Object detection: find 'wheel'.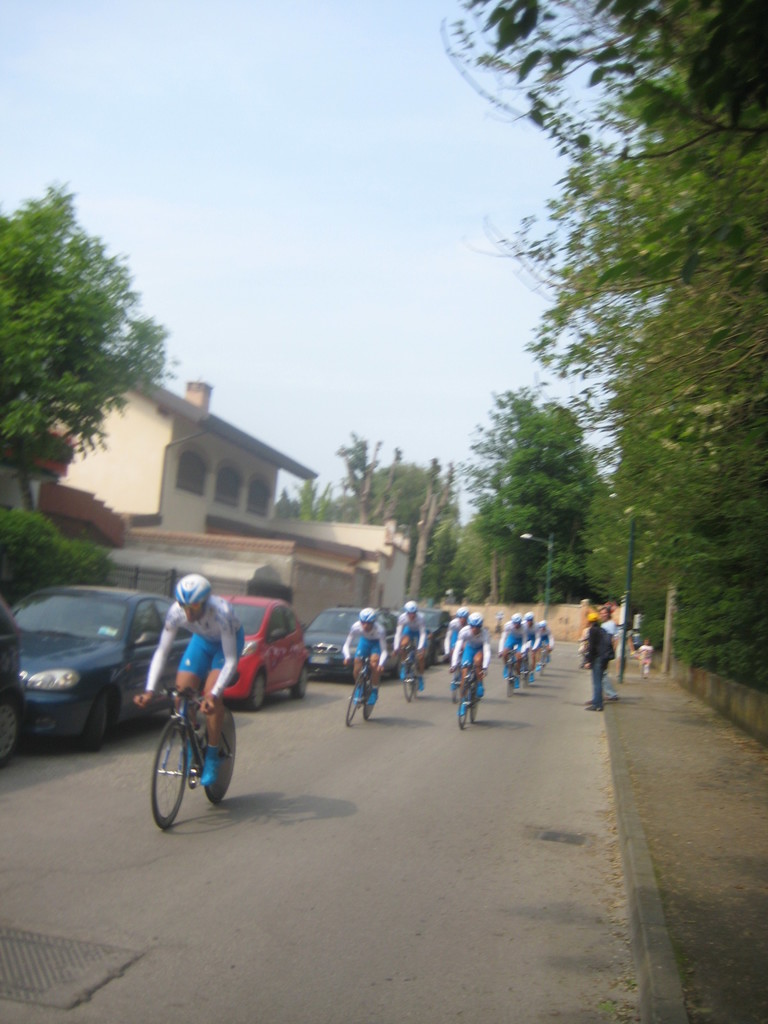
bbox=(0, 701, 20, 767).
